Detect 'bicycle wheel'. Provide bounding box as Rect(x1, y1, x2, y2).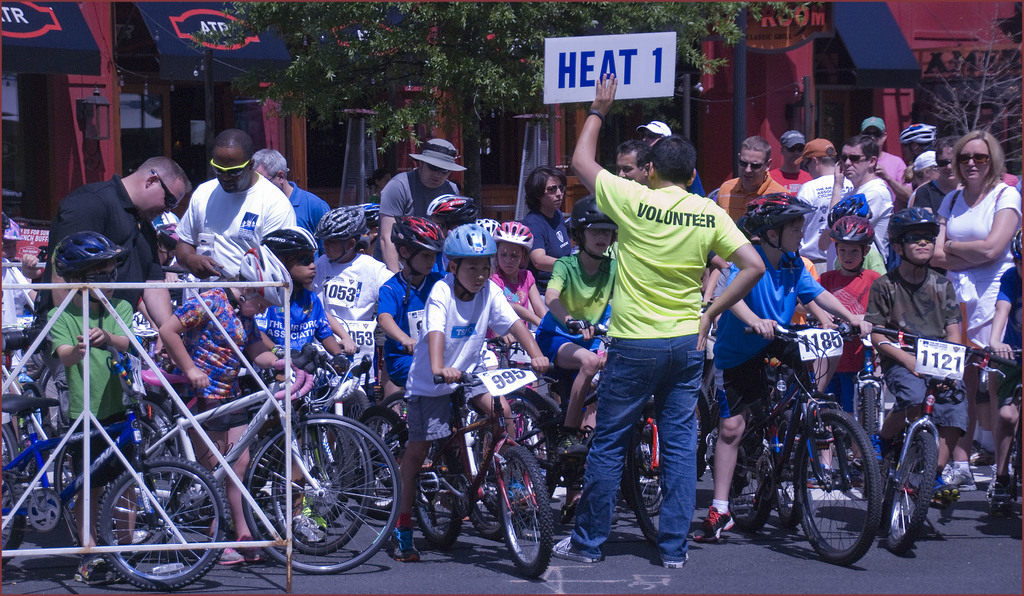
Rect(287, 416, 351, 522).
